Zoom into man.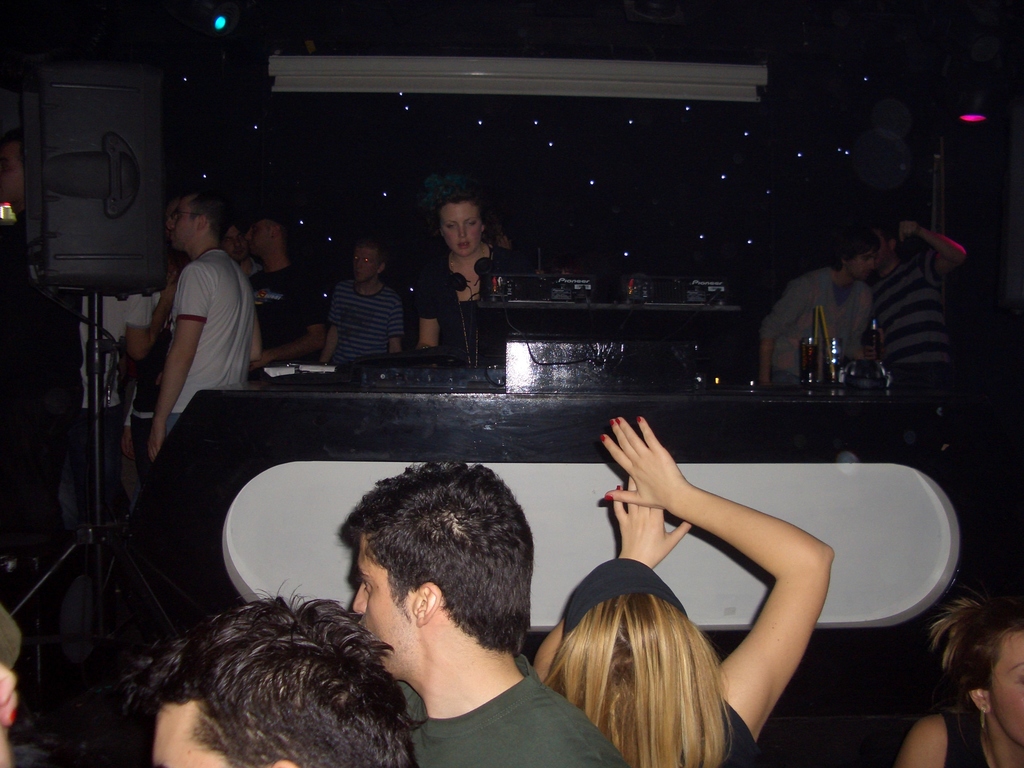
Zoom target: x1=333, y1=452, x2=639, y2=767.
